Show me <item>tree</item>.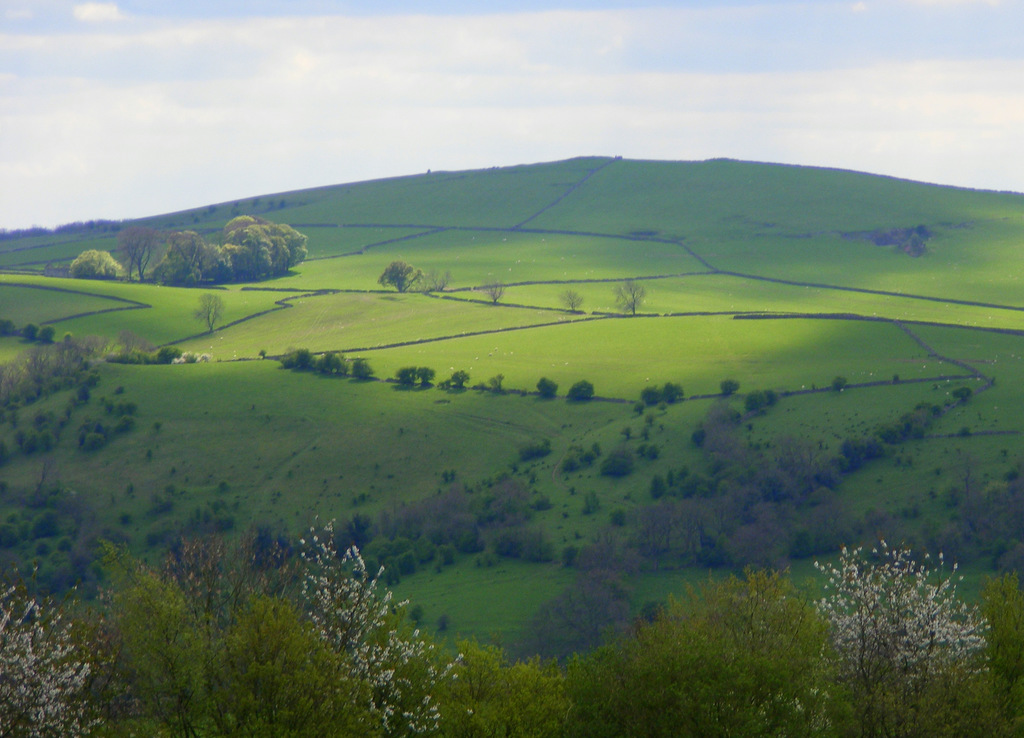
<item>tree</item> is here: <region>374, 258, 422, 293</region>.
